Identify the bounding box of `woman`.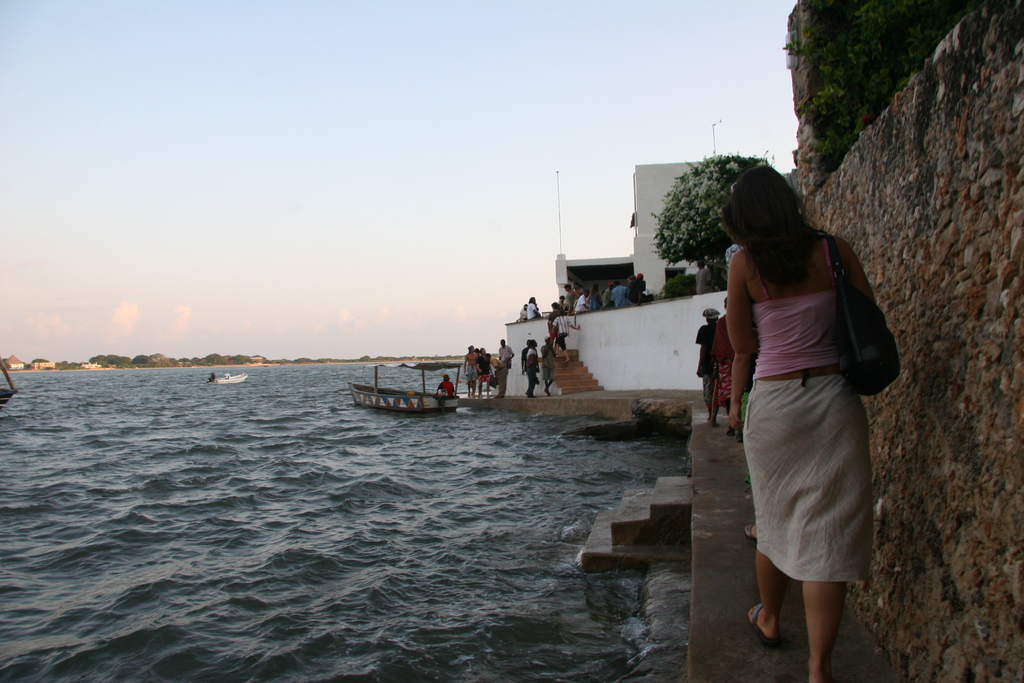
x1=715 y1=148 x2=883 y2=661.
